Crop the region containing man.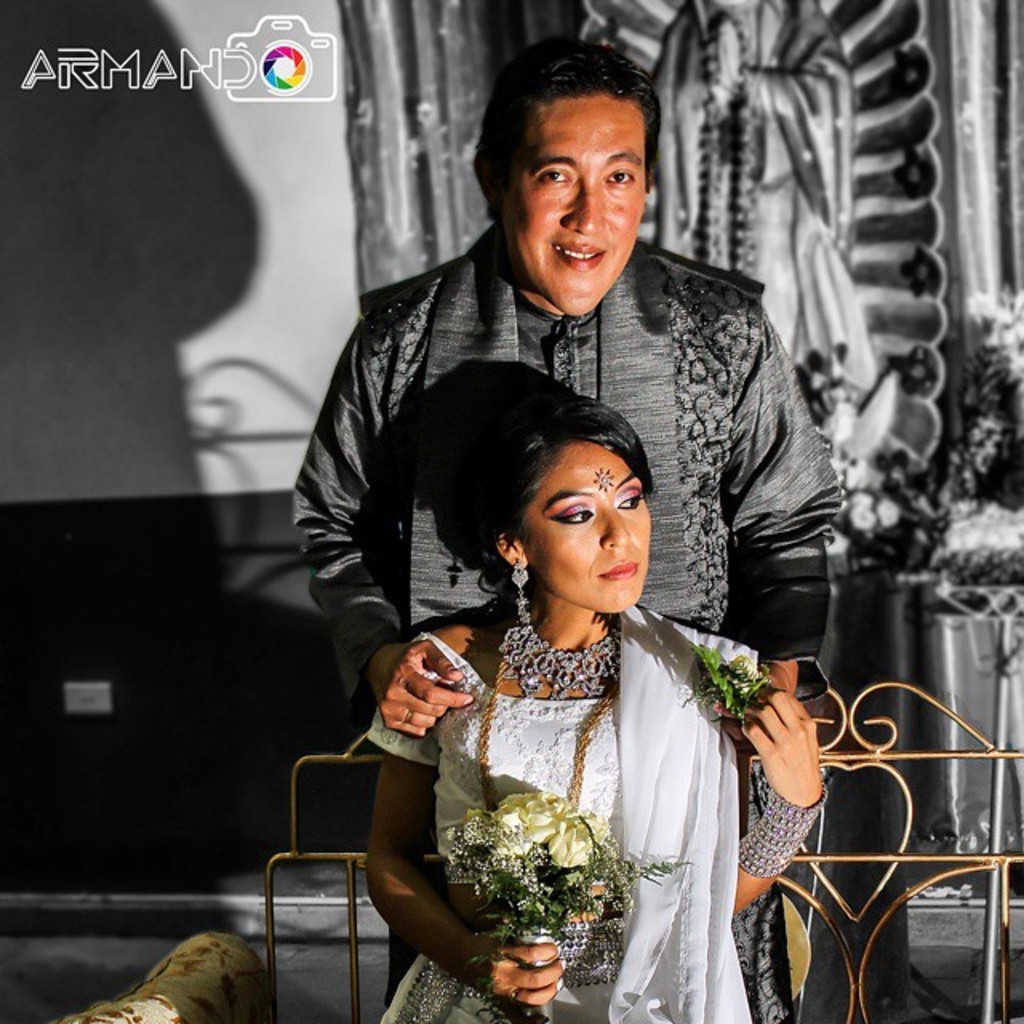
Crop region: Rect(317, 126, 830, 776).
